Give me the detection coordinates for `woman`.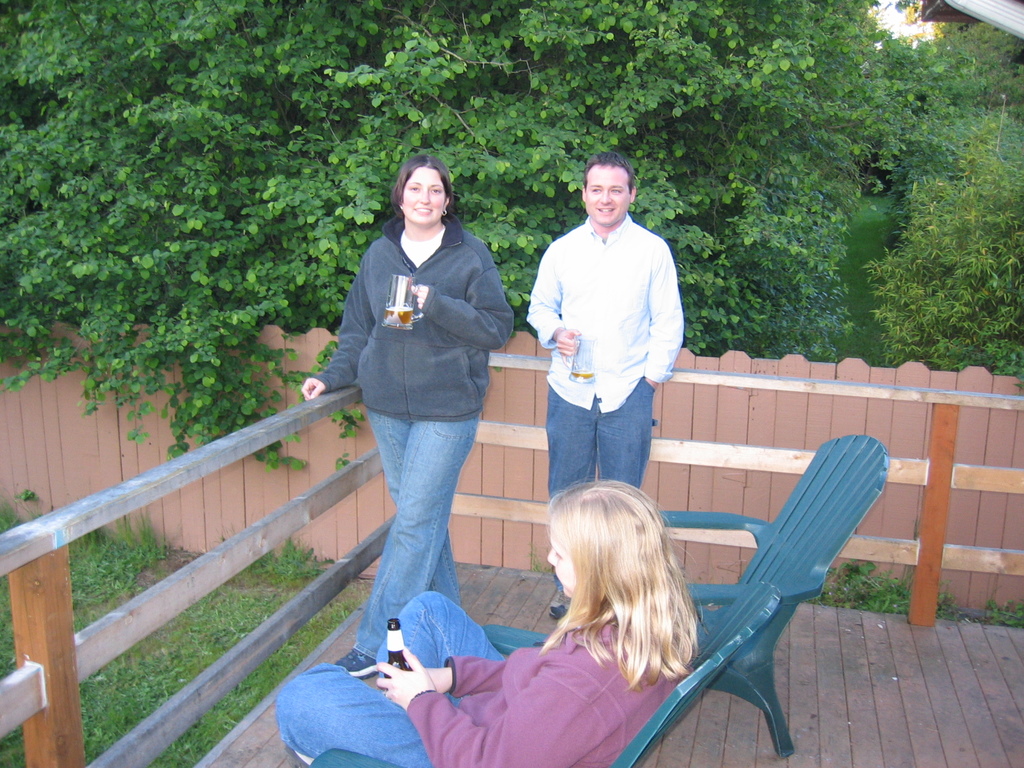
detection(321, 156, 512, 710).
